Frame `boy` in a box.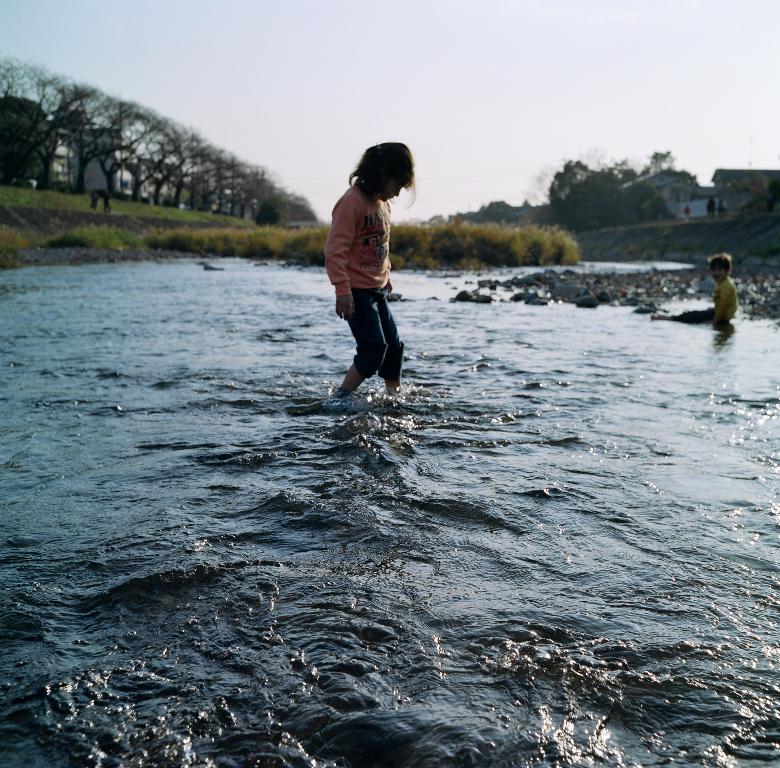
x1=652 y1=254 x2=736 y2=327.
